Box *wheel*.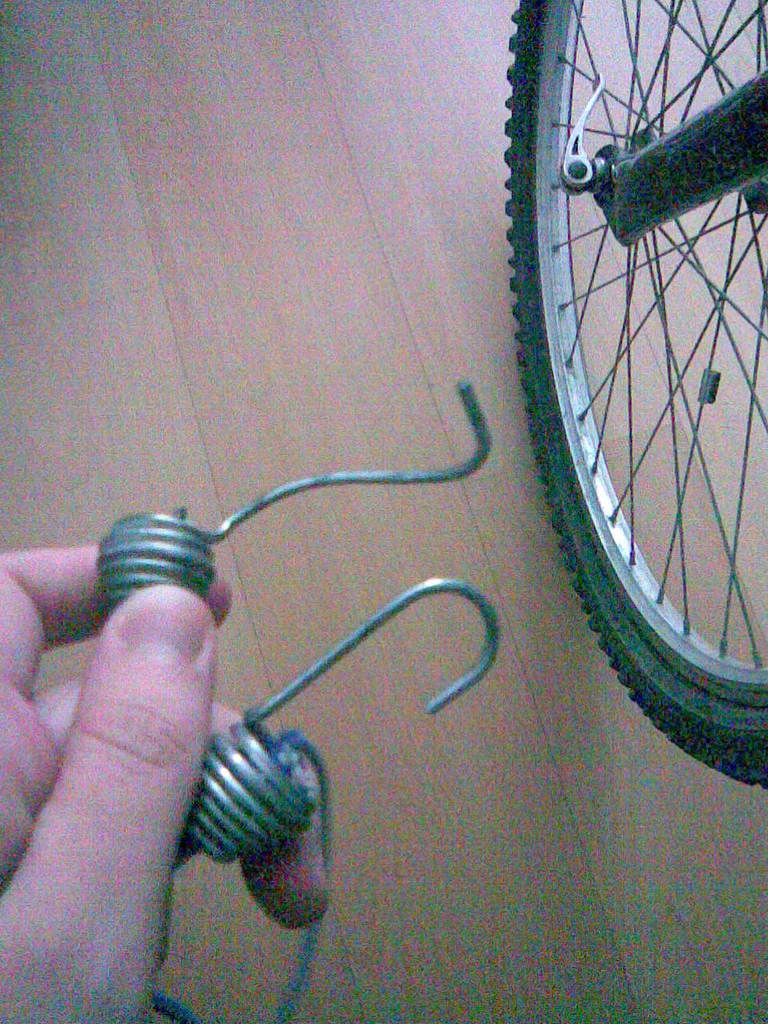
[left=522, top=0, right=755, bottom=814].
